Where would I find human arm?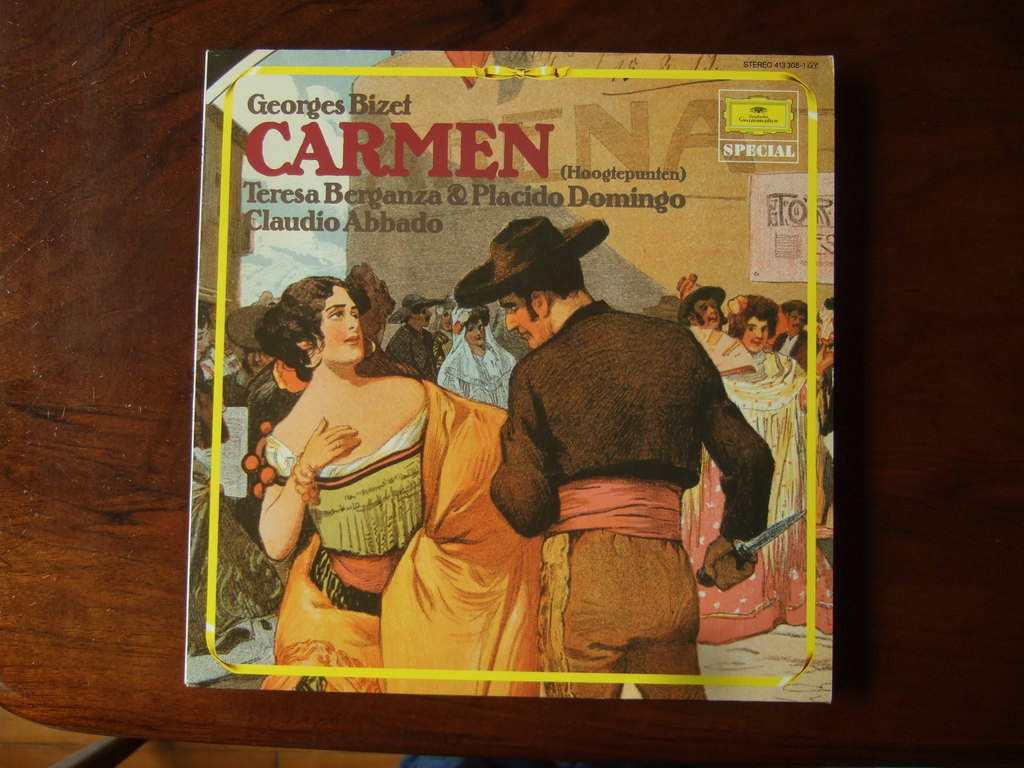
At [704, 355, 773, 593].
